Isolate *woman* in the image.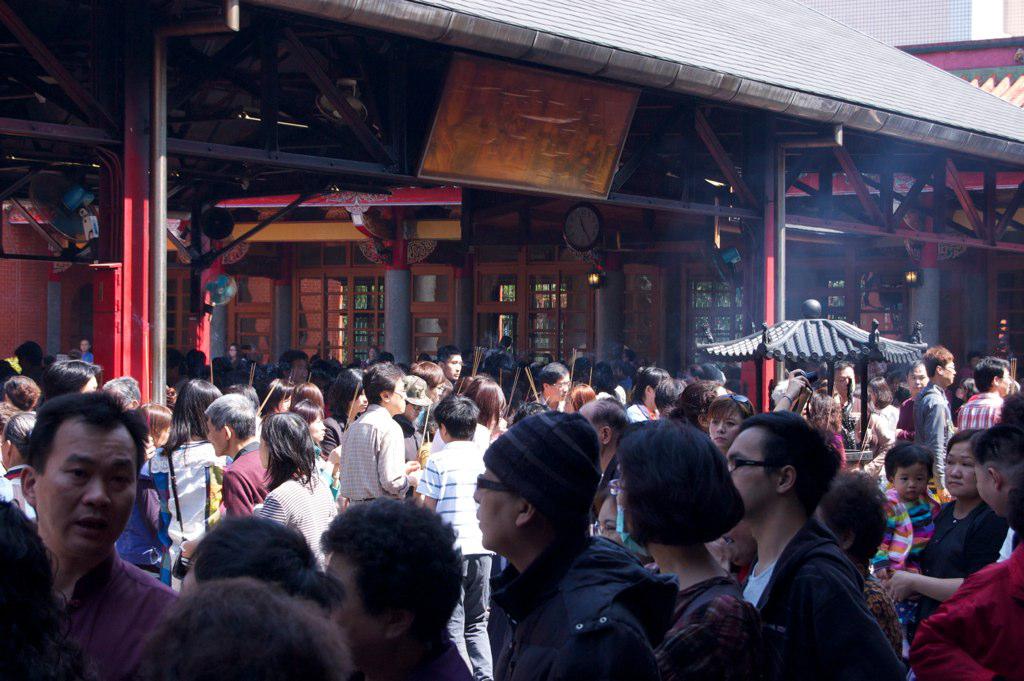
Isolated region: x1=319 y1=364 x2=371 y2=464.
